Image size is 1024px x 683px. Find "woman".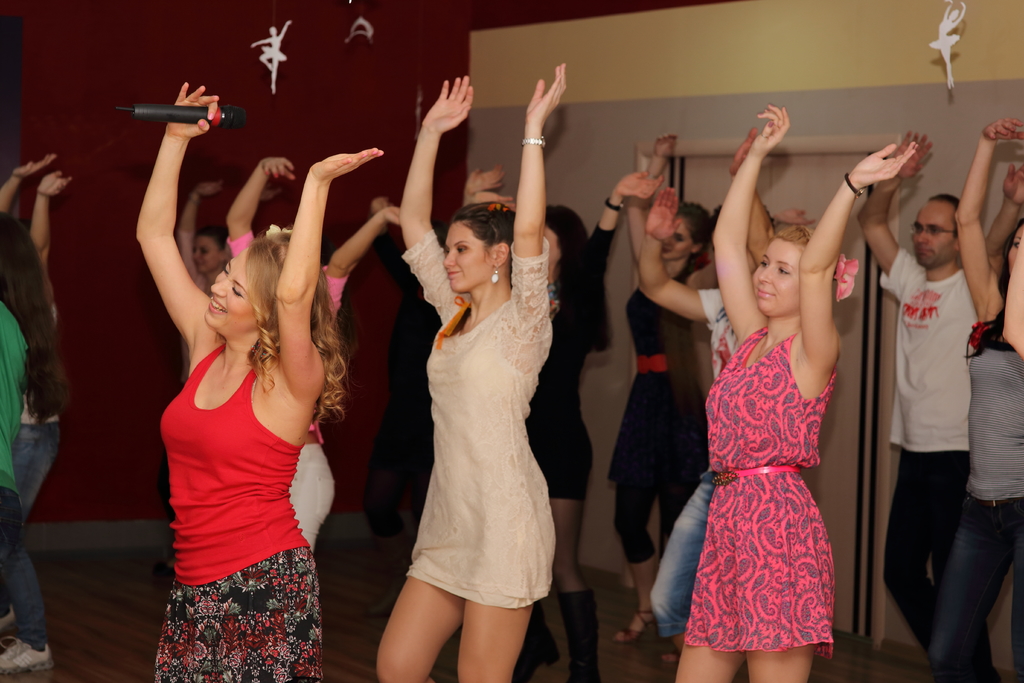
{"x1": 178, "y1": 182, "x2": 228, "y2": 293}.
